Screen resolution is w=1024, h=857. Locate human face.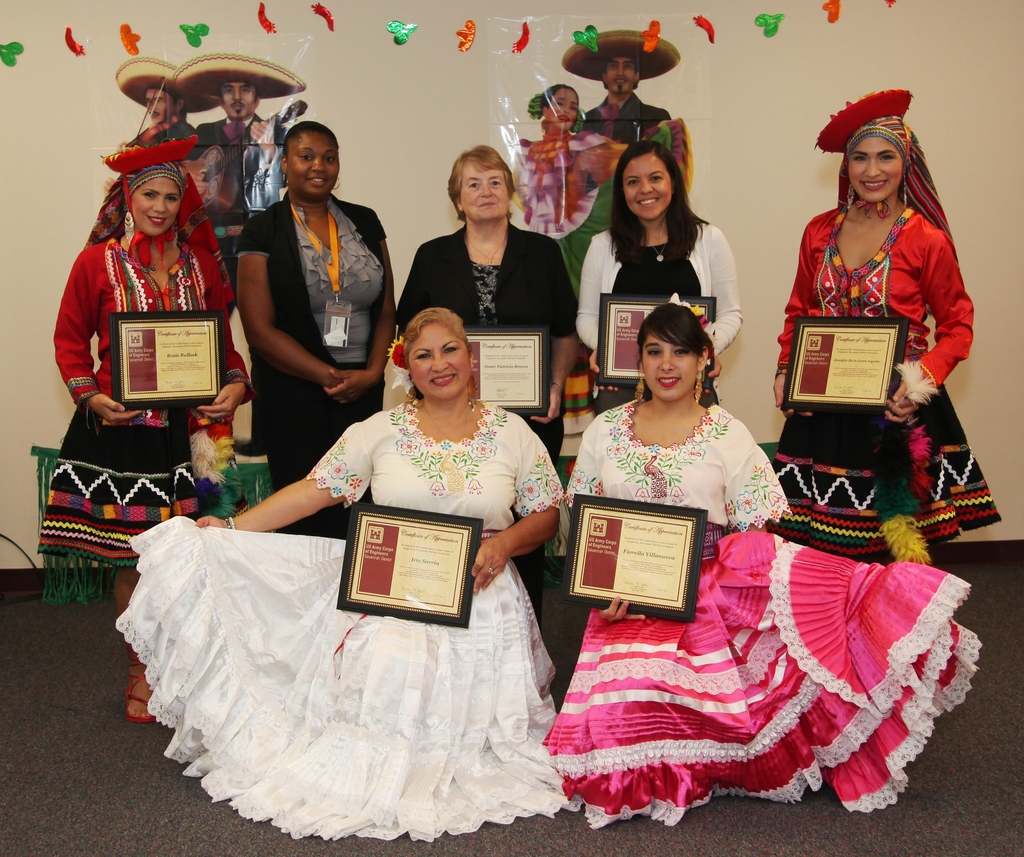
detection(288, 131, 340, 196).
